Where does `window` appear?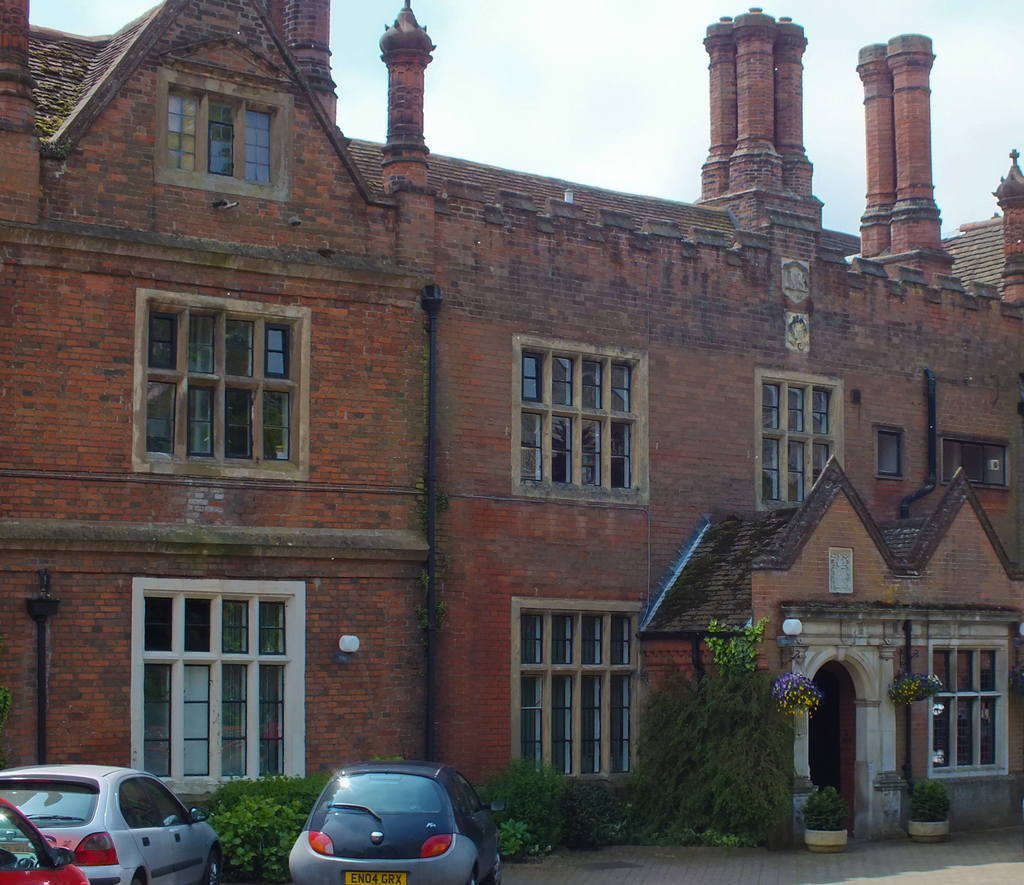
Appears at x1=138, y1=582, x2=304, y2=799.
